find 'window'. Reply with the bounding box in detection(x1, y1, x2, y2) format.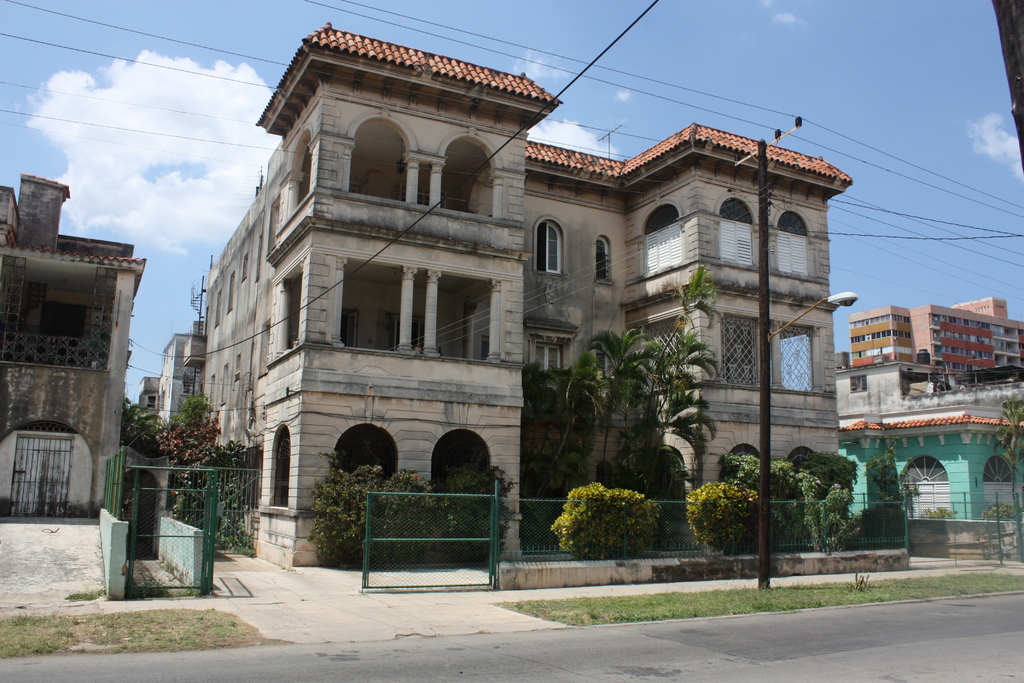
detection(646, 224, 681, 272).
